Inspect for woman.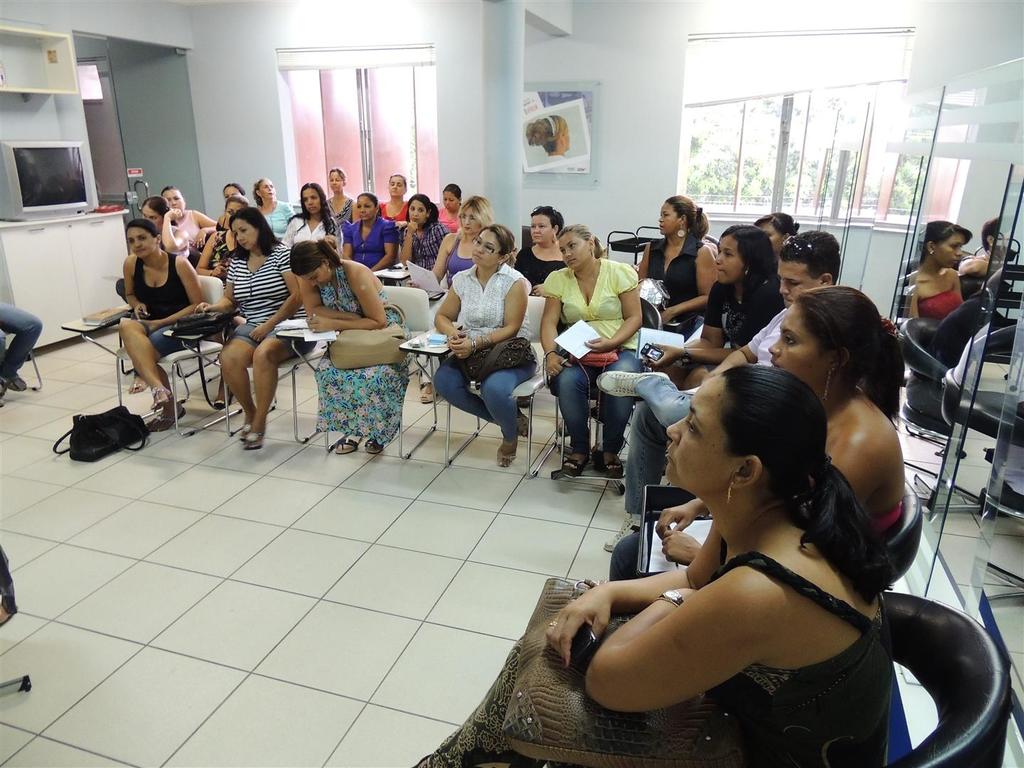
Inspection: [511, 208, 567, 294].
